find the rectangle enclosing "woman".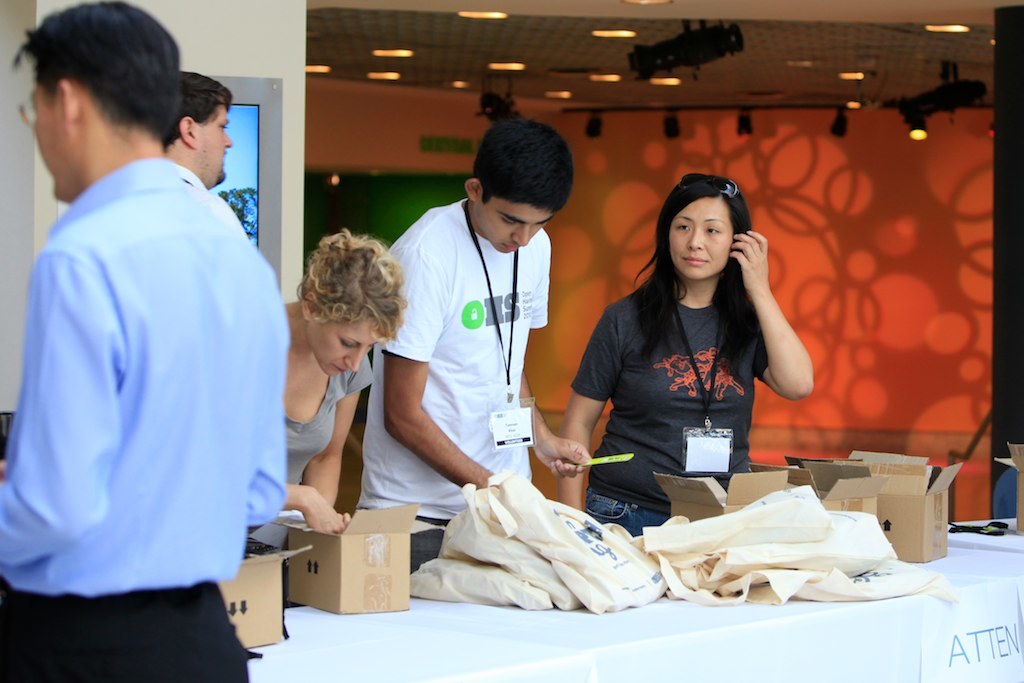
x1=567 y1=163 x2=809 y2=530.
